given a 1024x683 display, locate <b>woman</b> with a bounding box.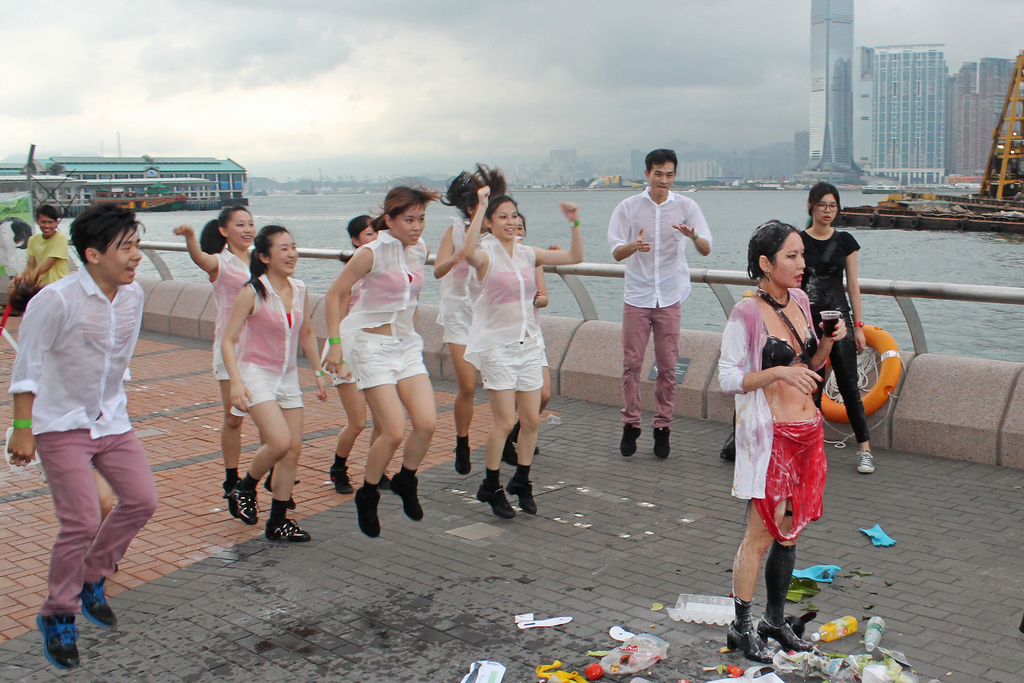
Located: bbox=[508, 211, 562, 456].
